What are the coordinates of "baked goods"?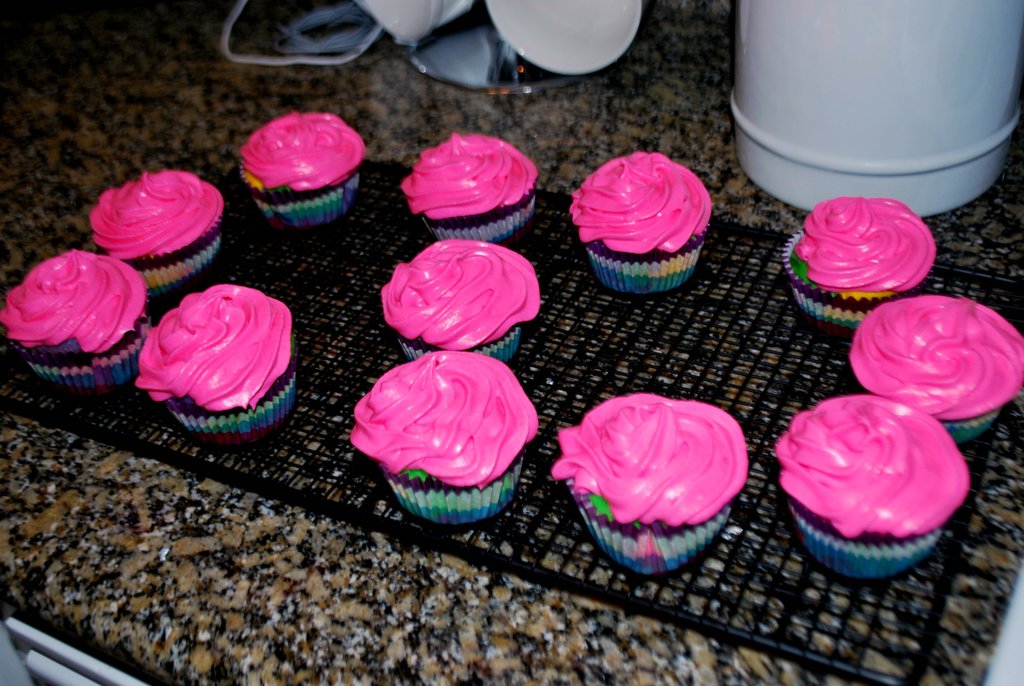
(401, 131, 542, 246).
